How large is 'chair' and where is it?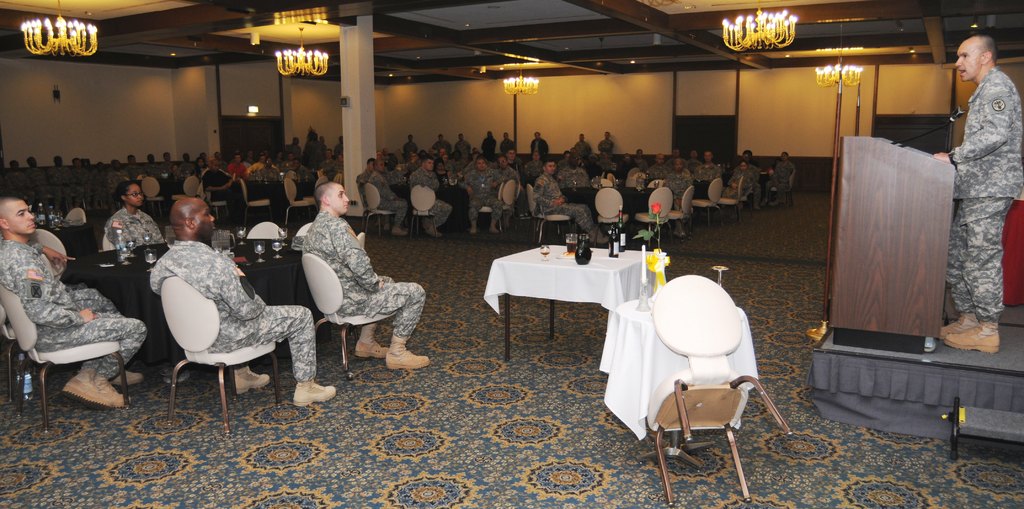
Bounding box: 203 181 228 222.
